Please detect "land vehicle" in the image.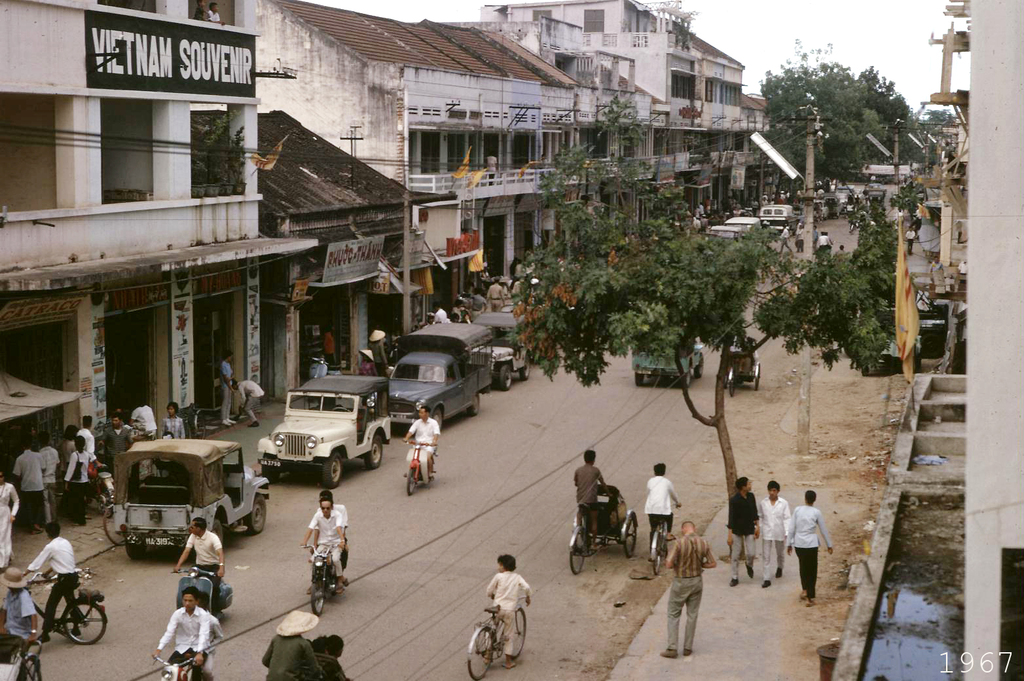
[306, 541, 341, 614].
